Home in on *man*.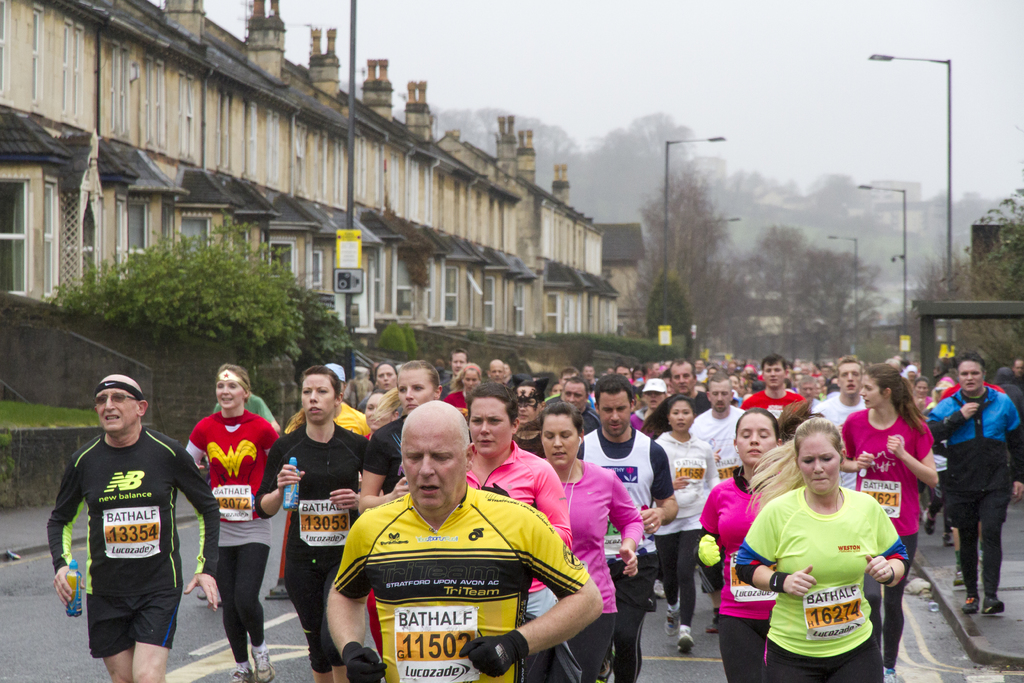
Homed in at BBox(1010, 361, 1023, 388).
